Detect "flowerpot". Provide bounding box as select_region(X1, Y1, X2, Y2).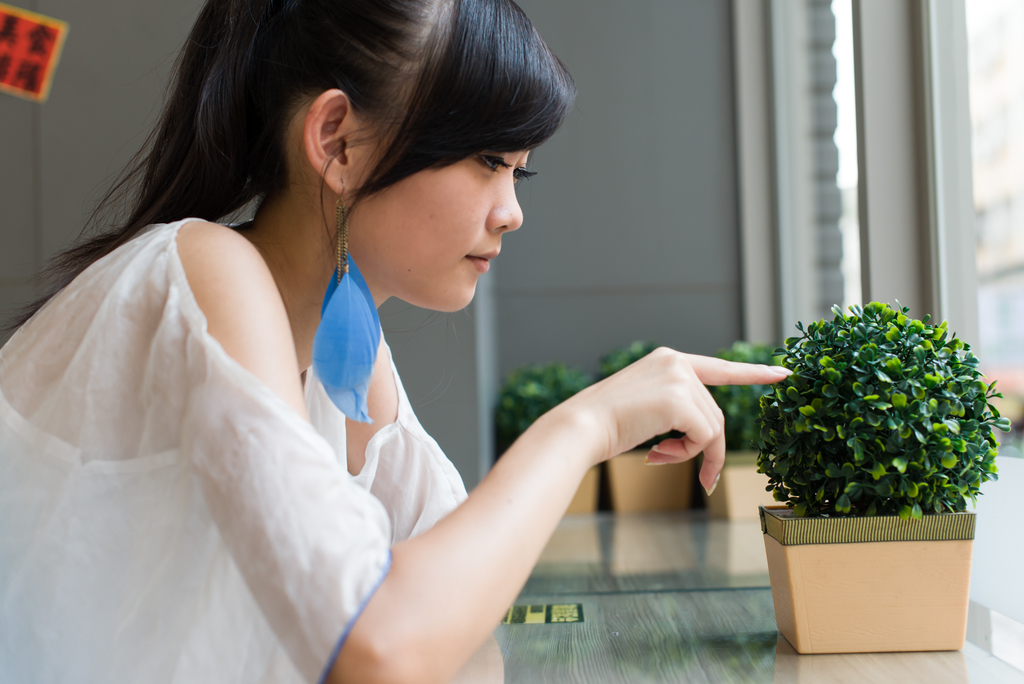
select_region(762, 507, 974, 655).
